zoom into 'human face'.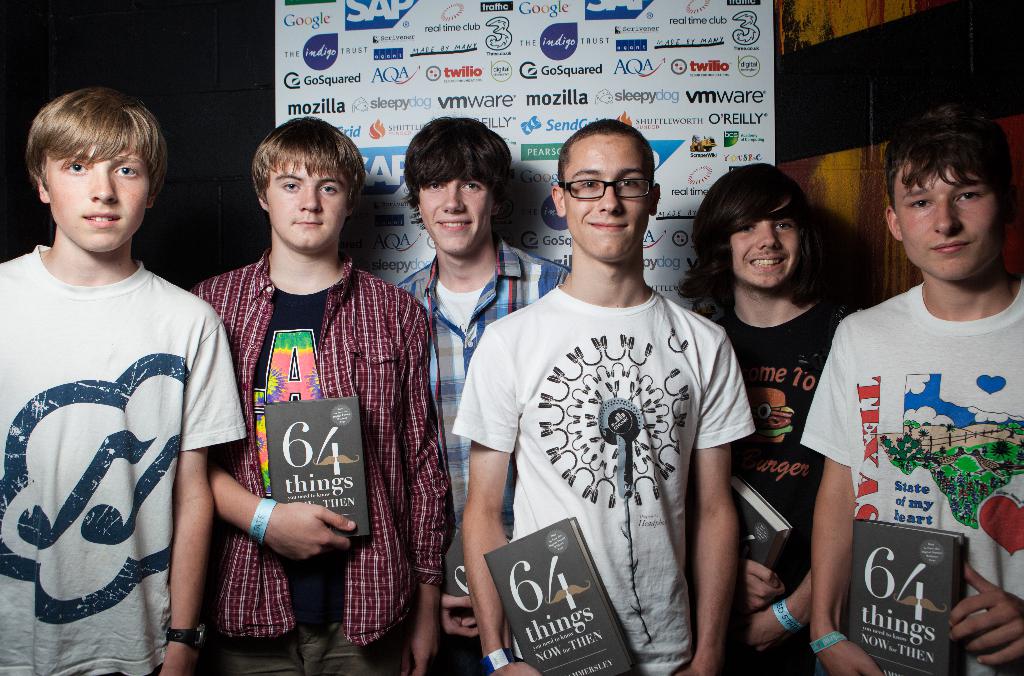
Zoom target: <region>24, 102, 157, 255</region>.
